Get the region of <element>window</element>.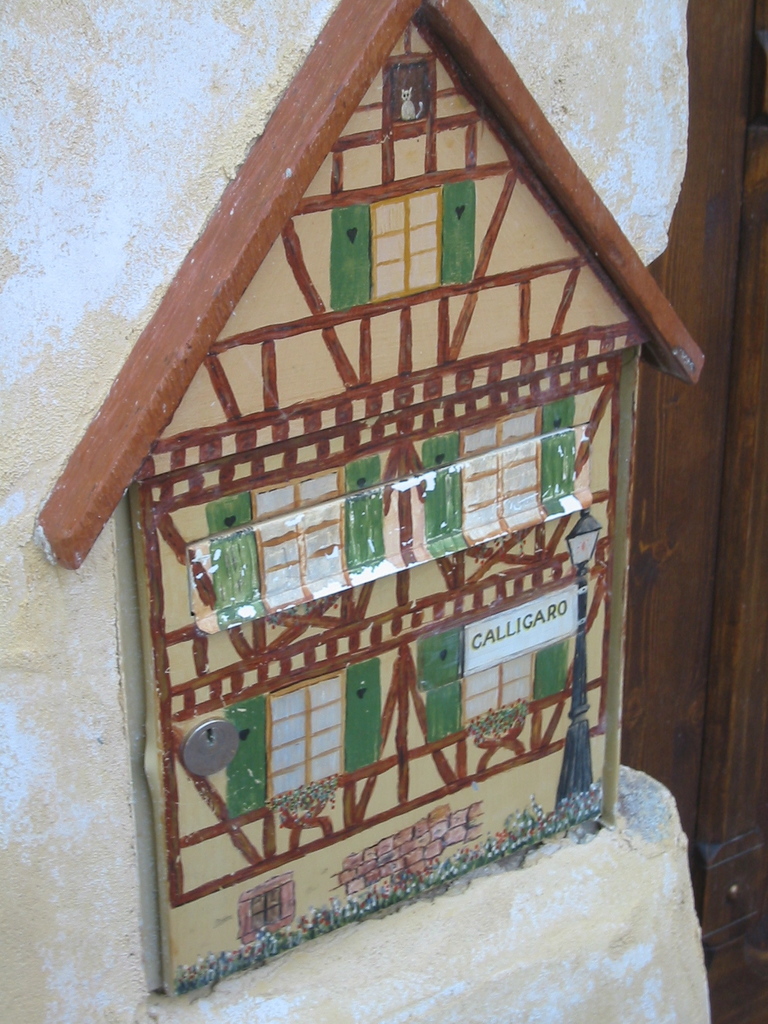
(255, 467, 351, 612).
